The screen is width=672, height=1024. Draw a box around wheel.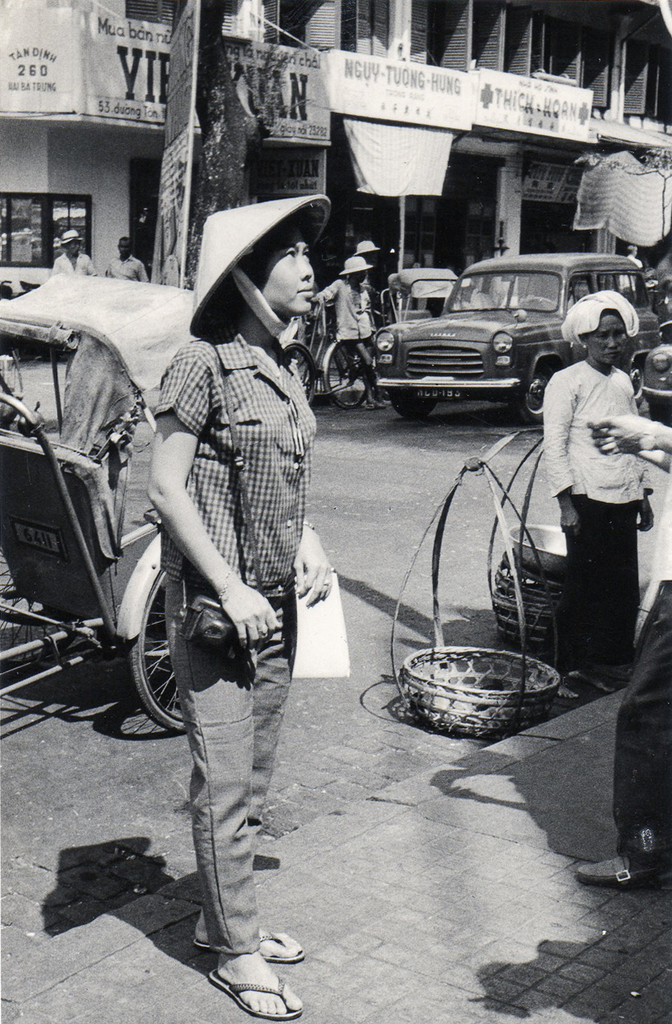
(left=511, top=362, right=550, bottom=423).
